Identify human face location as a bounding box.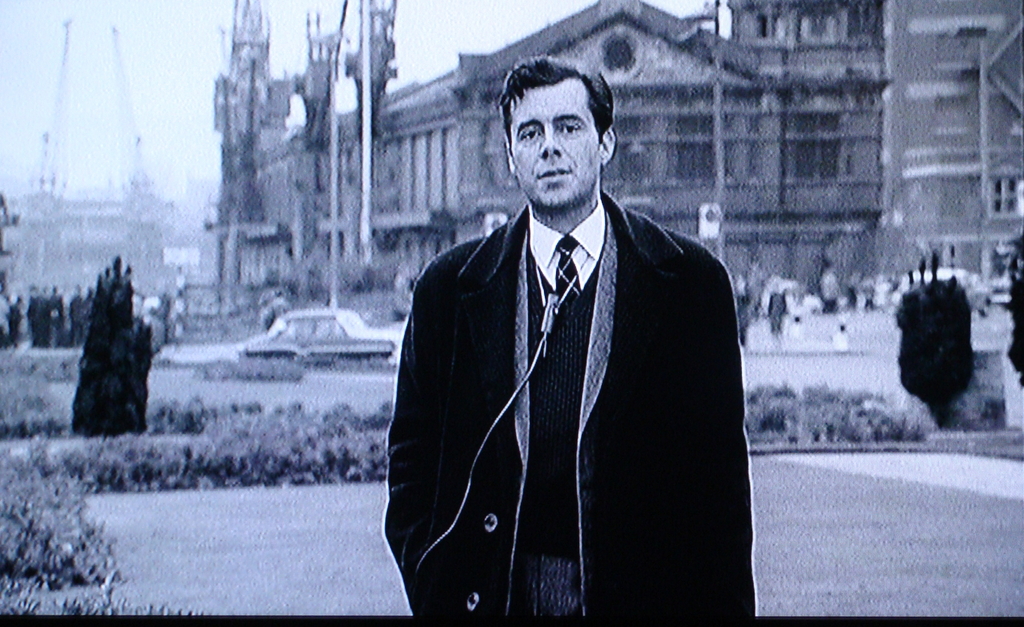
pyautogui.locateOnScreen(514, 85, 602, 208).
